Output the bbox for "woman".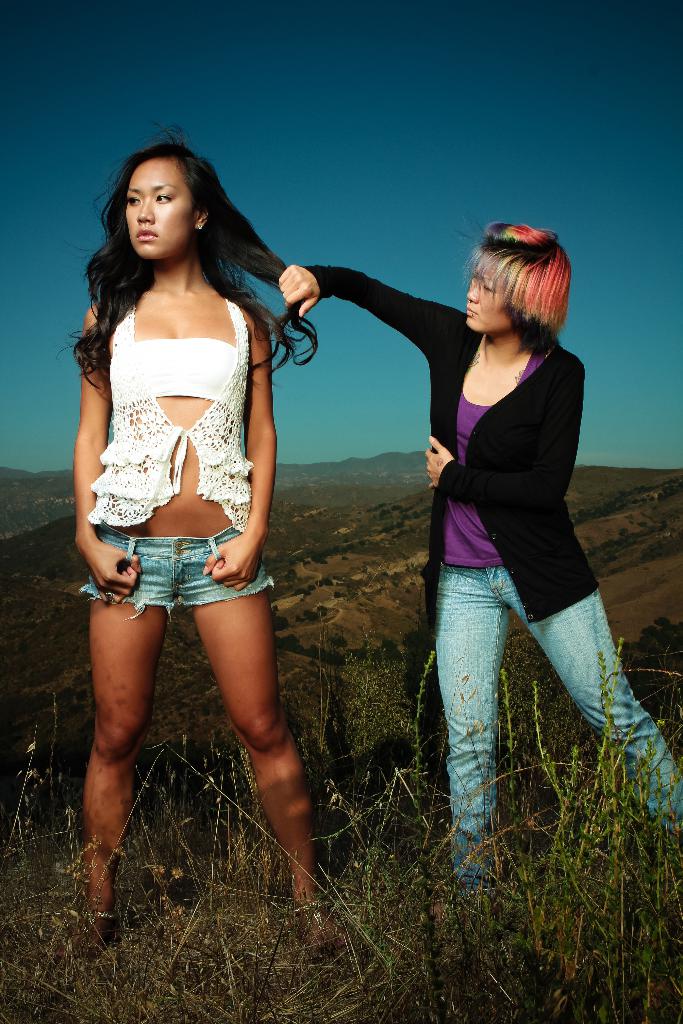
280,224,678,921.
